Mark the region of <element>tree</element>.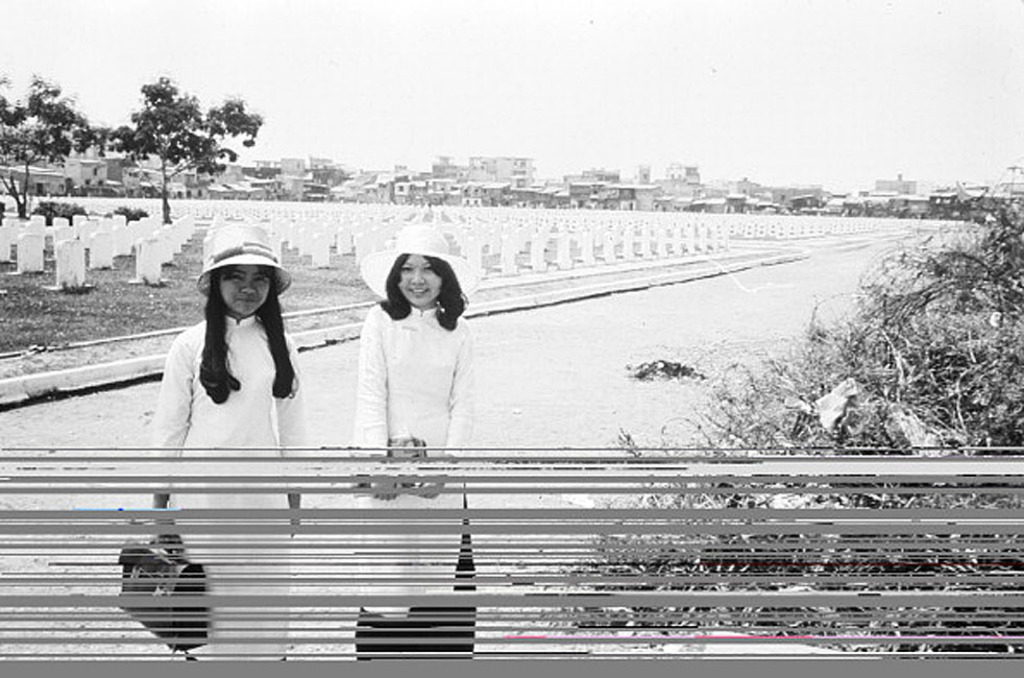
Region: 84:69:276:192.
